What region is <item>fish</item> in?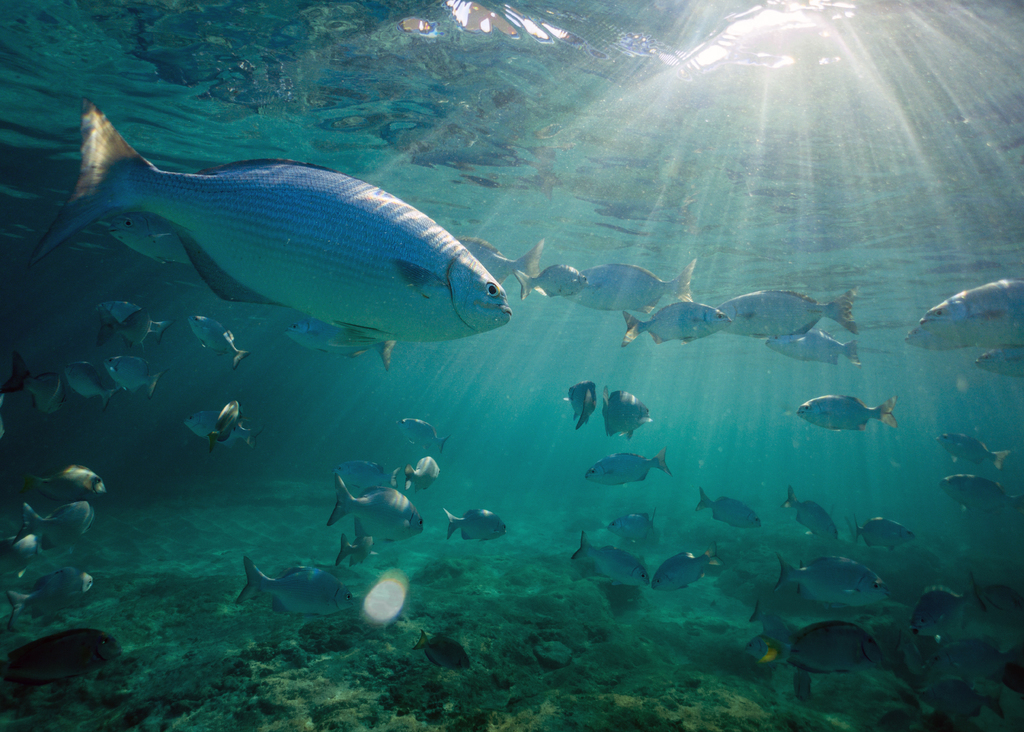
[61,359,118,405].
